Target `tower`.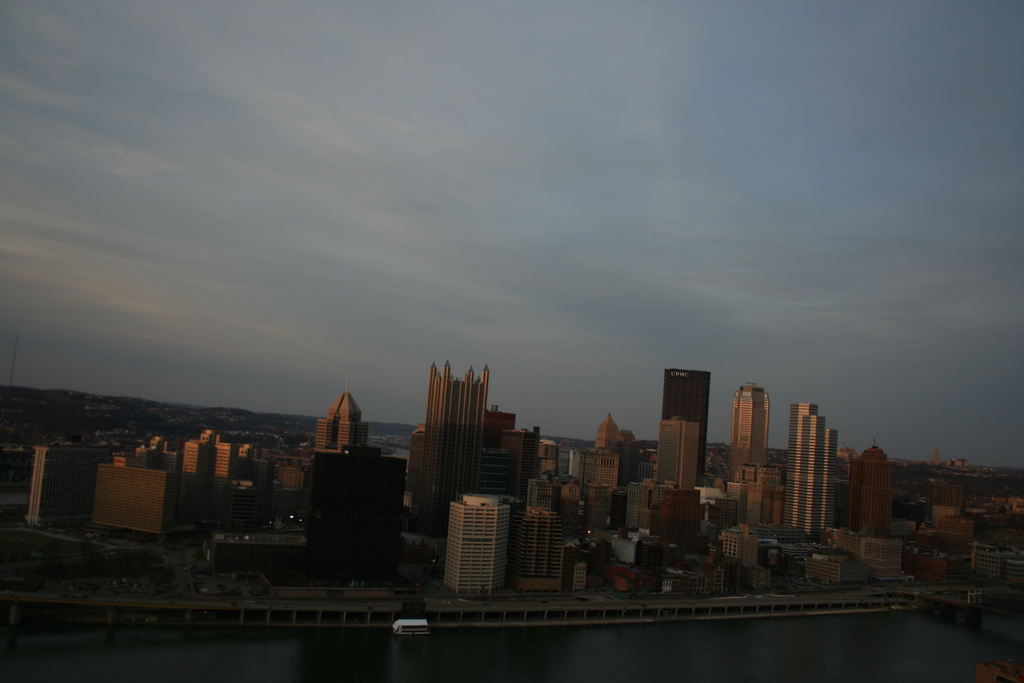
Target region: (left=664, top=424, right=700, bottom=486).
